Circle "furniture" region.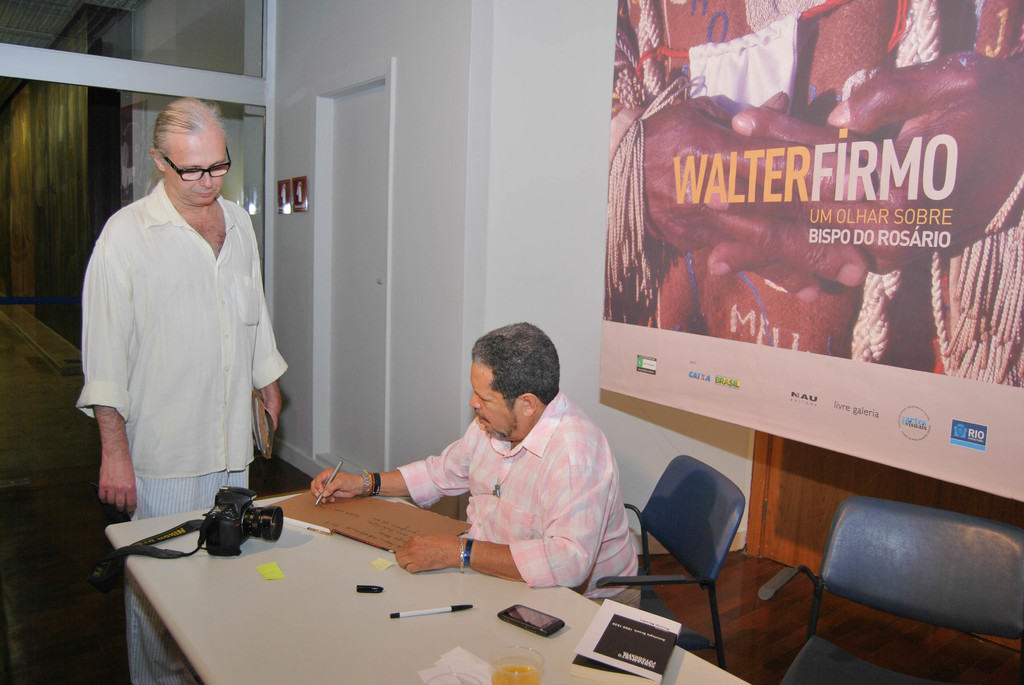
Region: 106, 489, 754, 684.
